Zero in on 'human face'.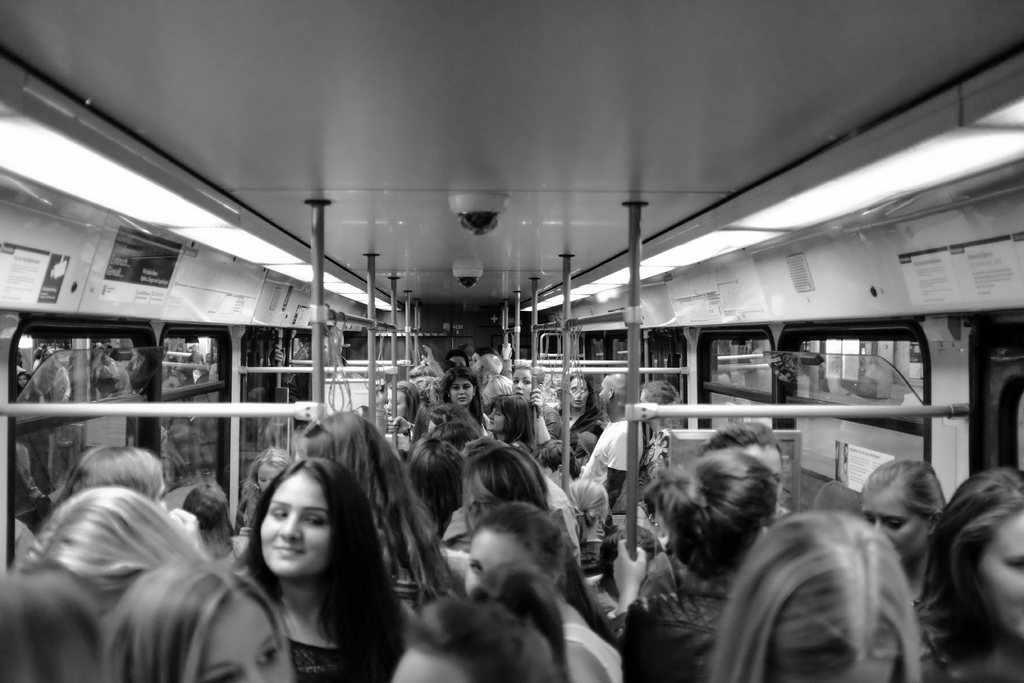
Zeroed in: bbox=[858, 491, 925, 555].
